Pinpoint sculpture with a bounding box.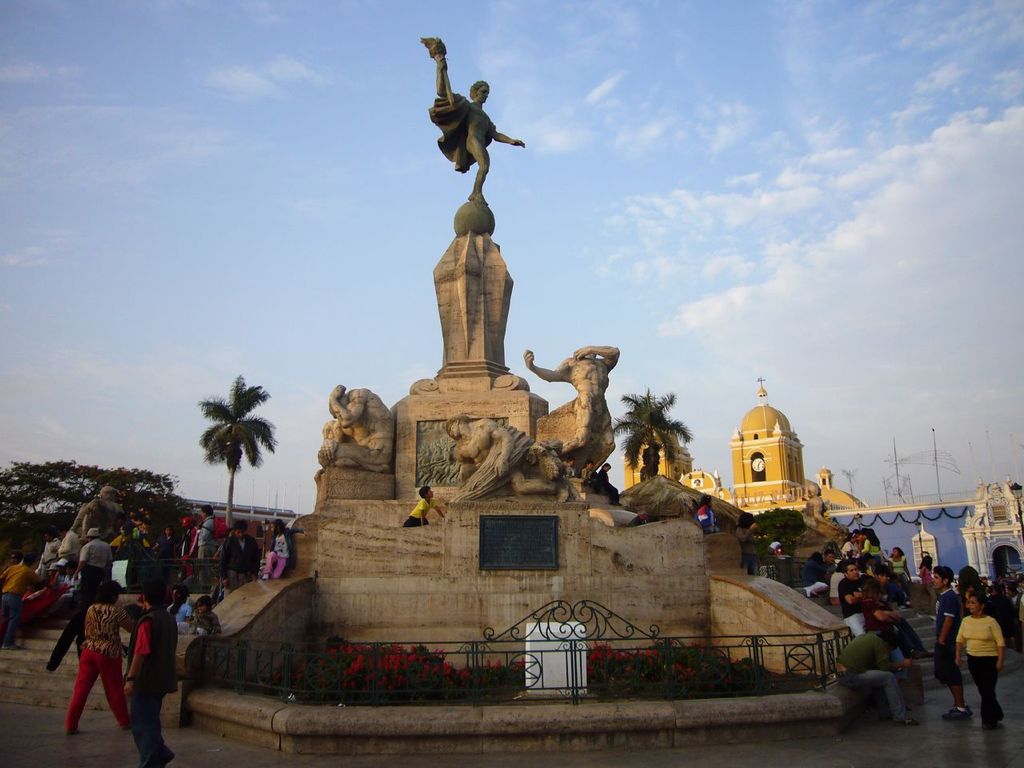
detection(412, 42, 520, 206).
